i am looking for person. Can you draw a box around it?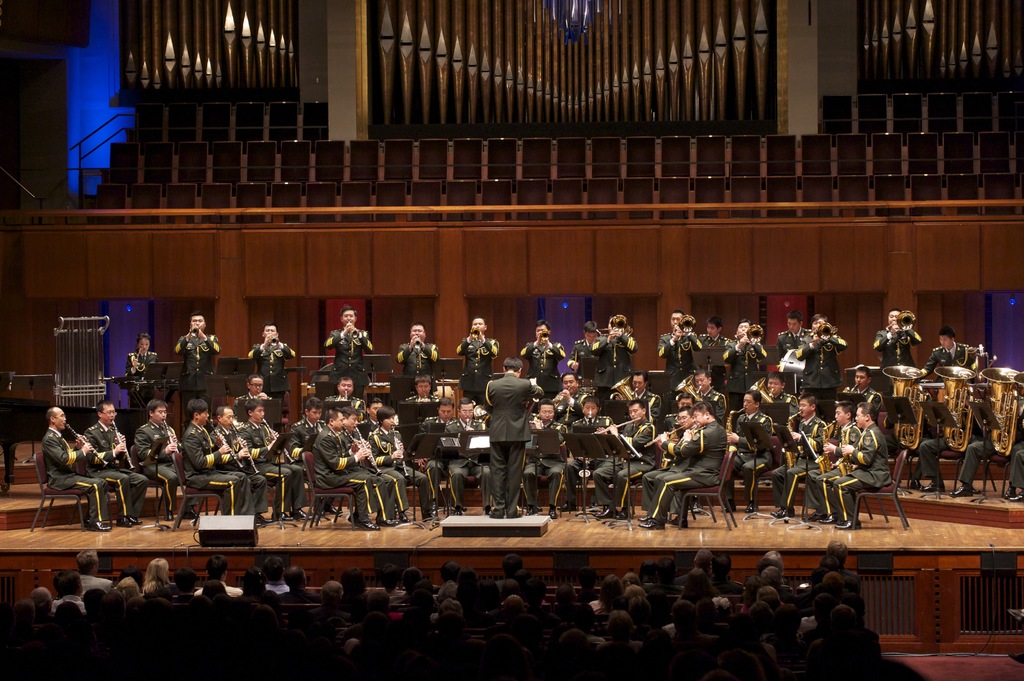
Sure, the bounding box is (x1=336, y1=407, x2=413, y2=525).
